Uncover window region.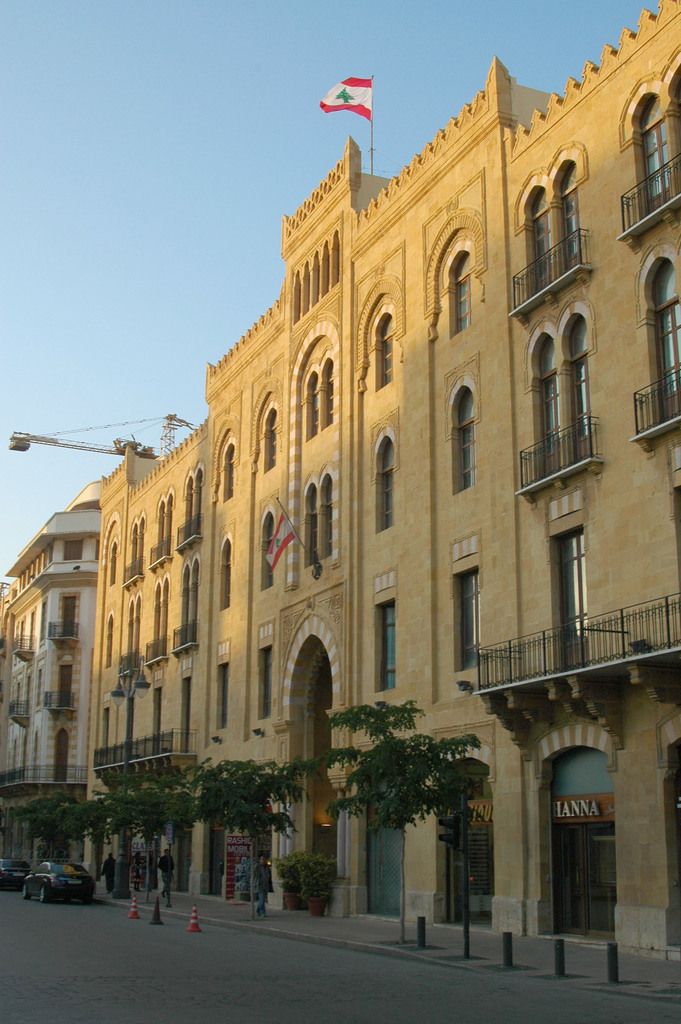
Uncovered: bbox=(125, 694, 136, 764).
